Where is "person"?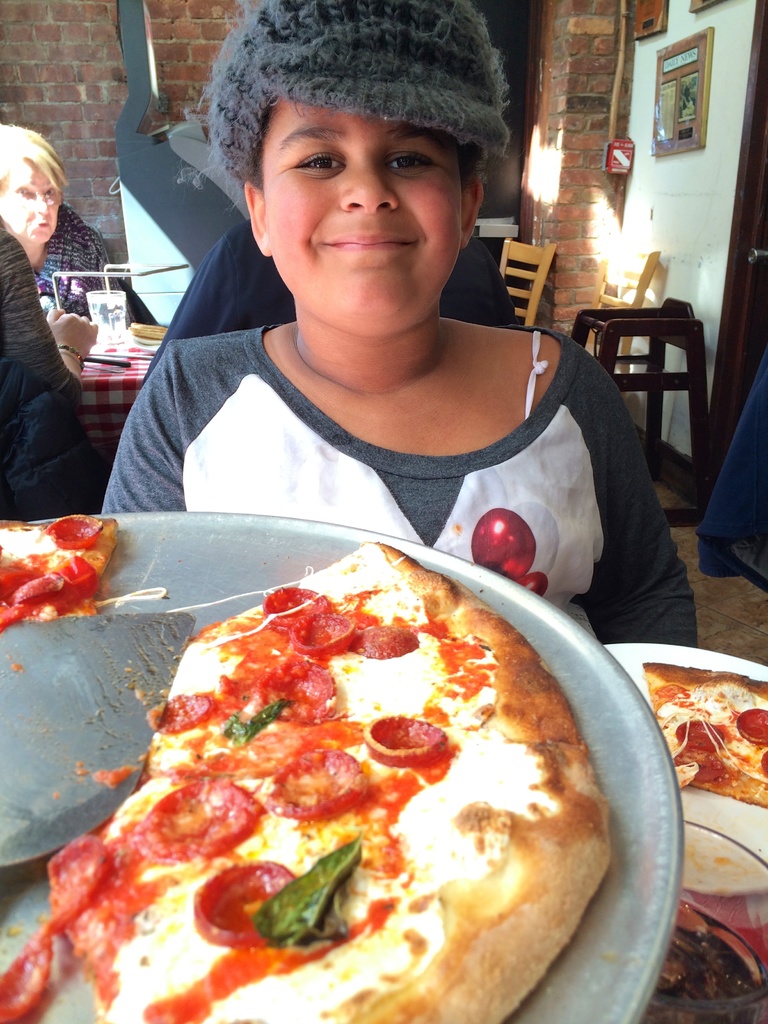
bbox=(689, 346, 767, 577).
